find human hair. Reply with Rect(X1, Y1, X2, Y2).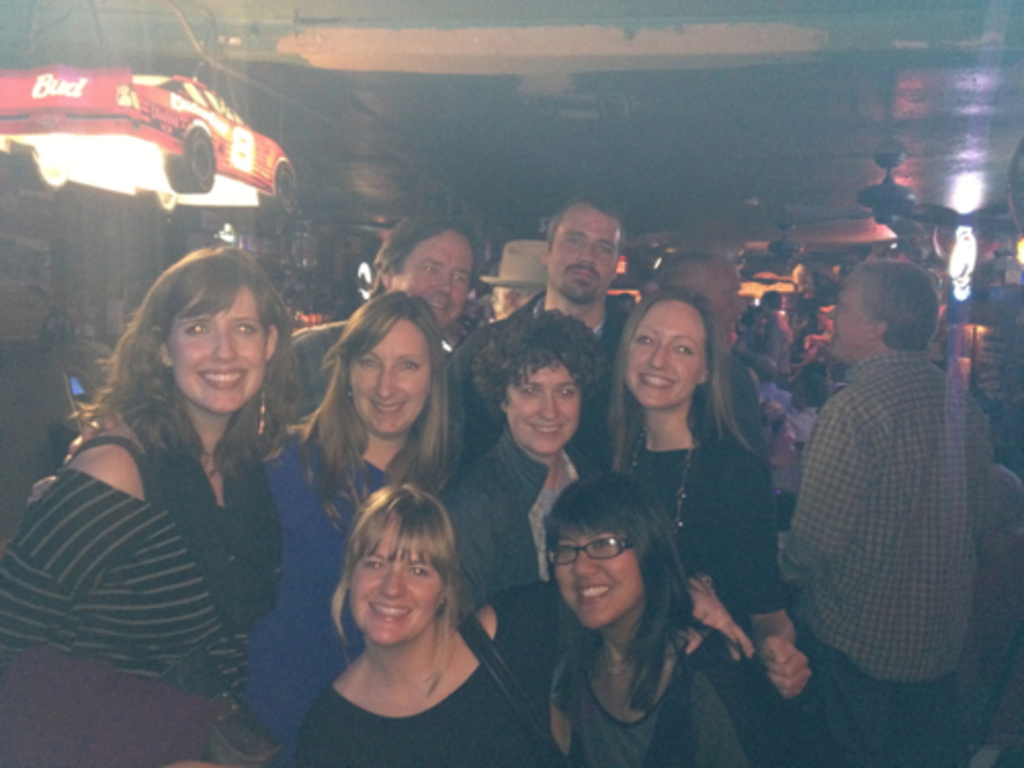
Rect(367, 219, 487, 303).
